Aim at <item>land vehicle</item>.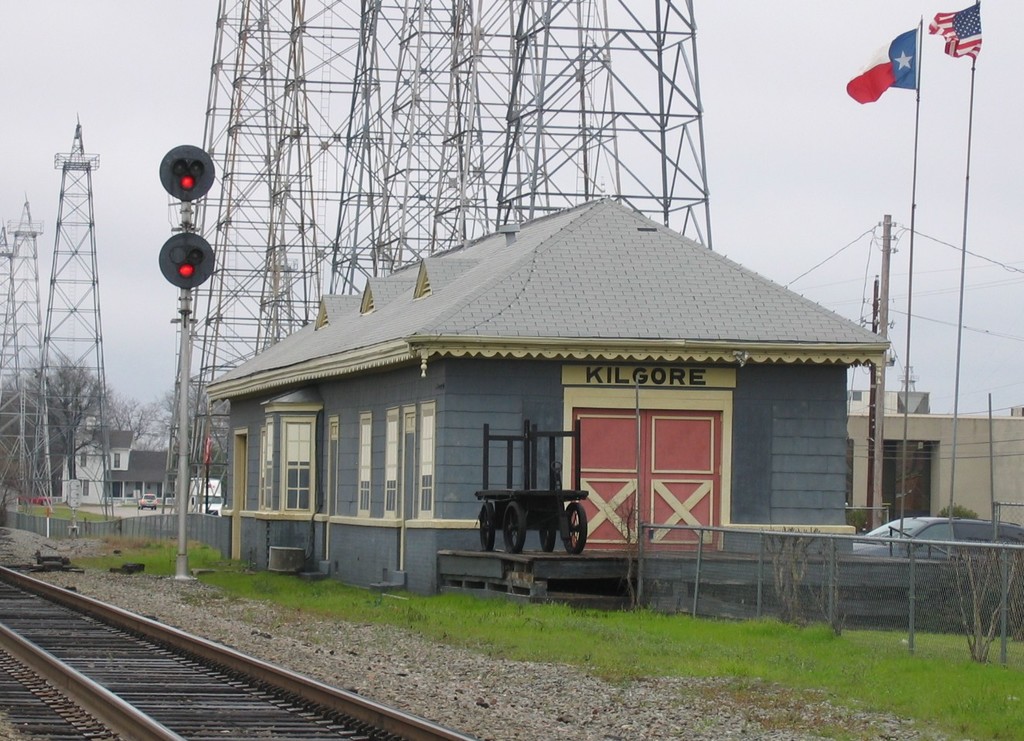
Aimed at (173,473,224,518).
